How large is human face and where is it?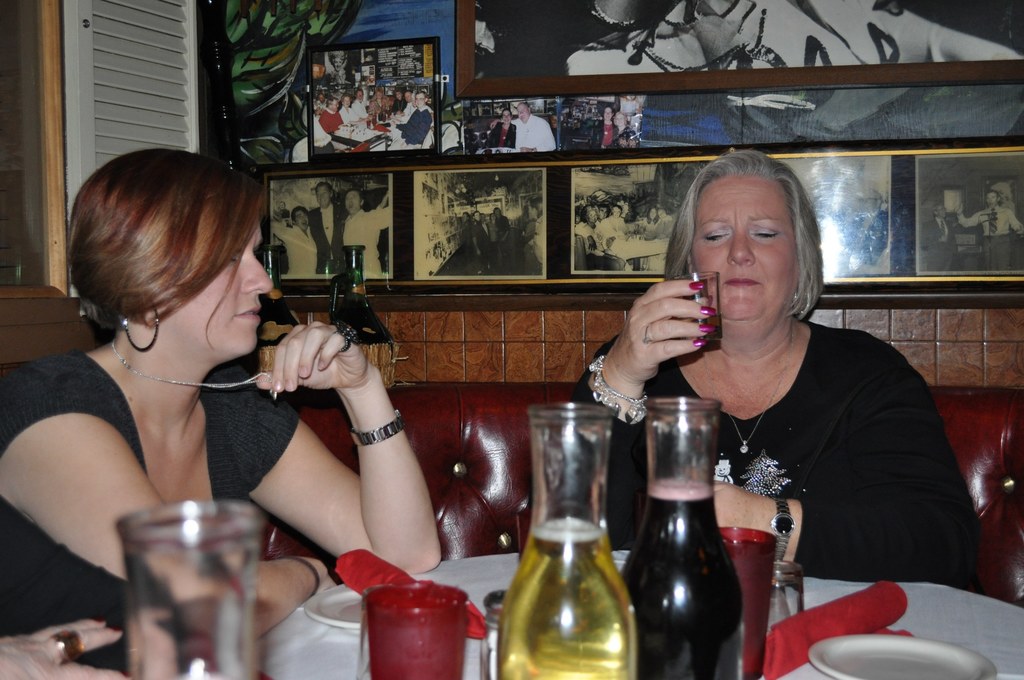
Bounding box: (355, 91, 362, 99).
